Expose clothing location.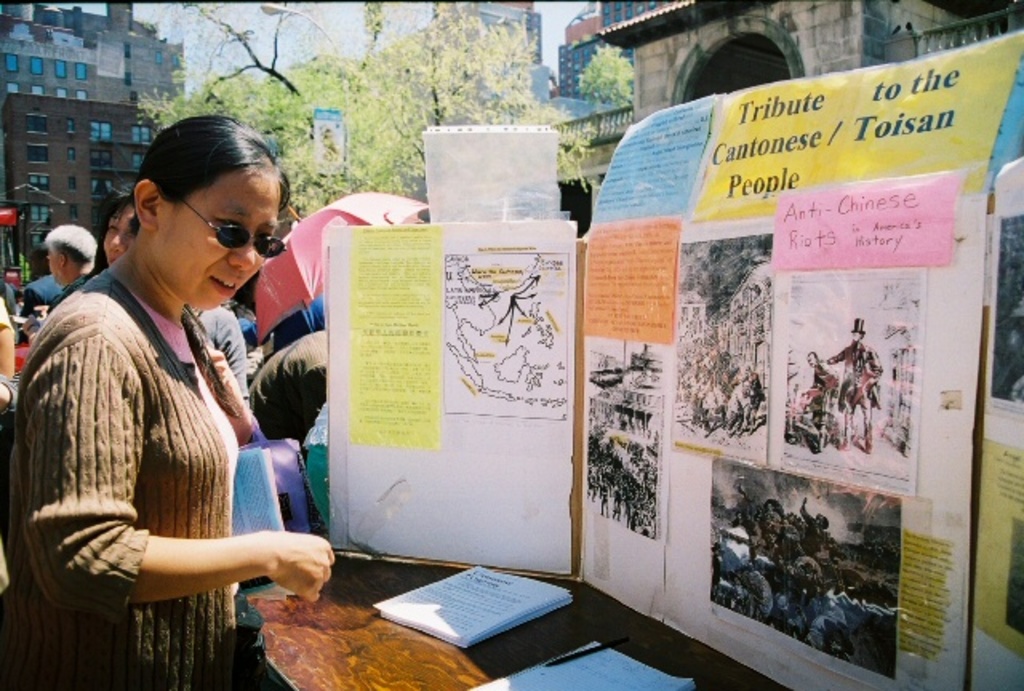
Exposed at x1=274, y1=290, x2=328, y2=344.
